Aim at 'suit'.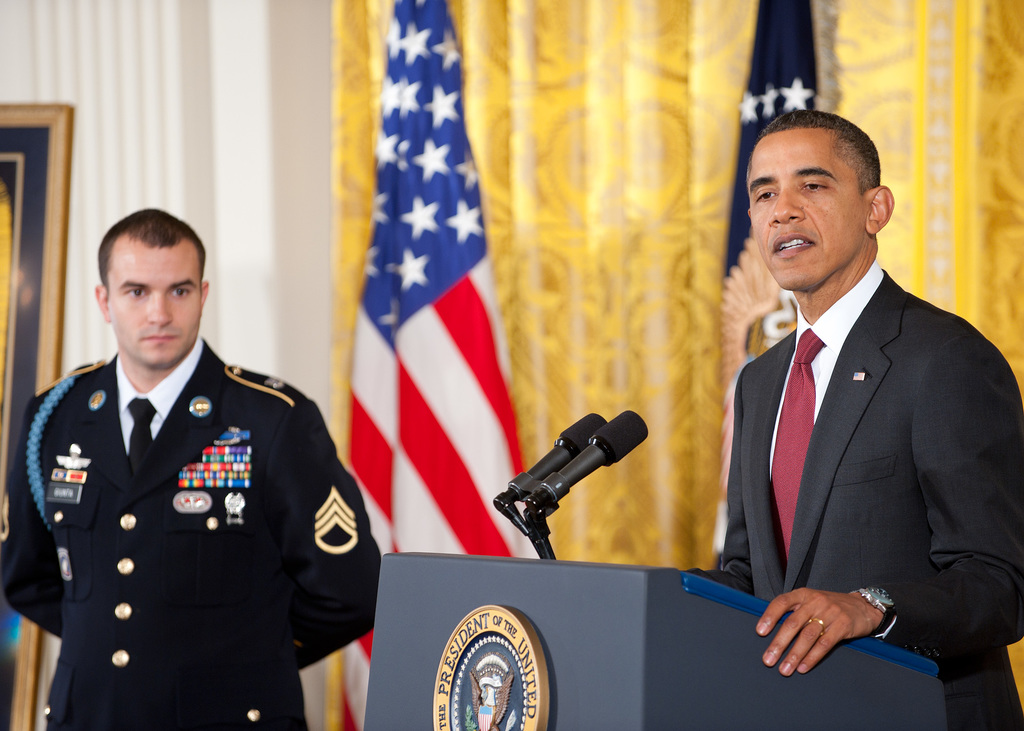
Aimed at bbox(0, 358, 378, 730).
